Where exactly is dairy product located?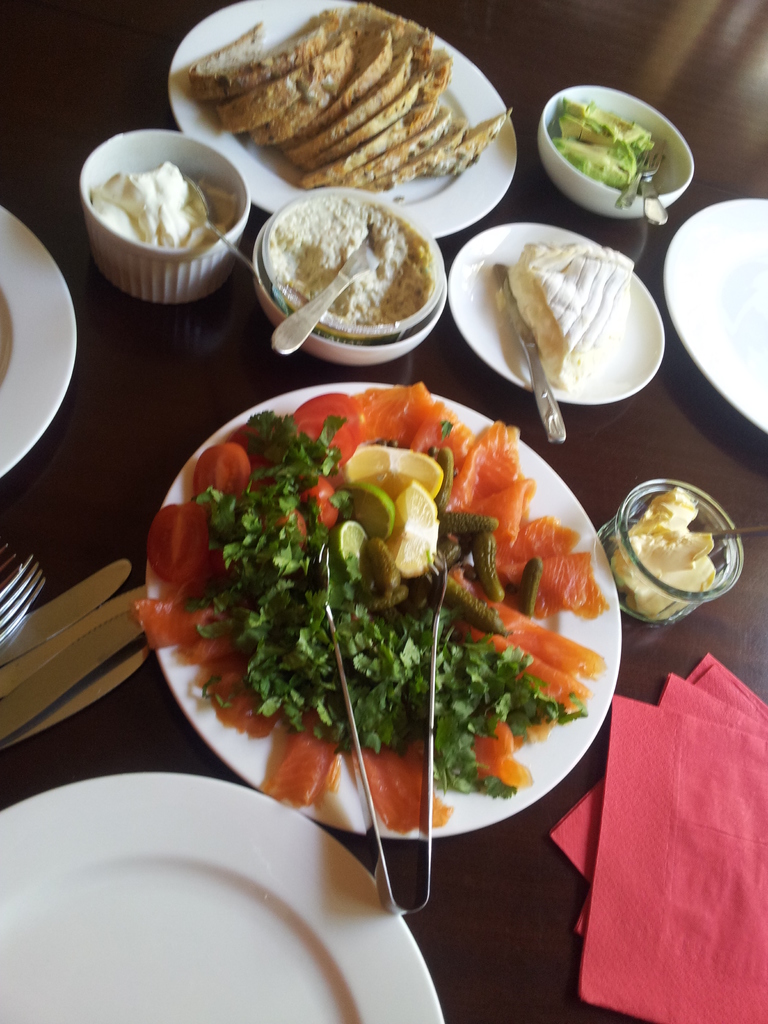
Its bounding box is bbox(506, 239, 625, 371).
